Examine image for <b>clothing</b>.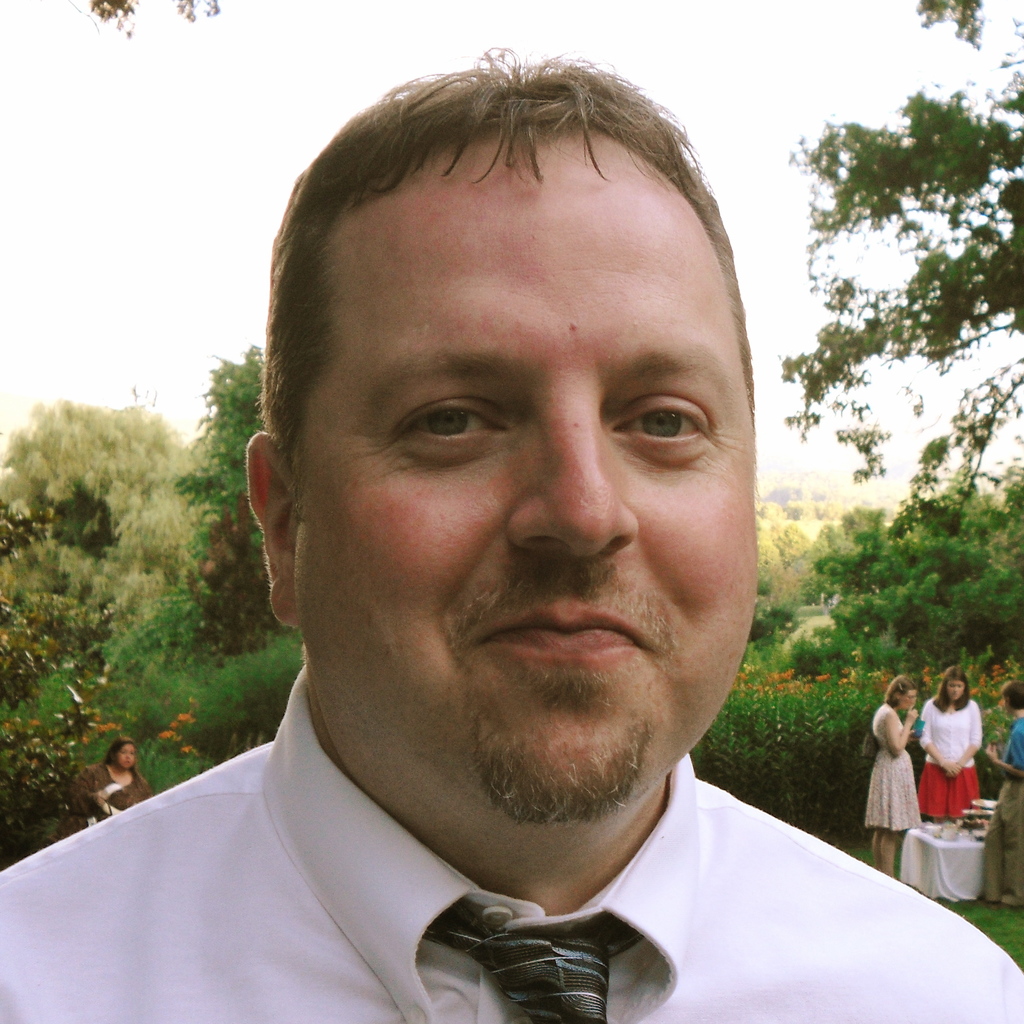
Examination result: pyautogui.locateOnScreen(1, 672, 1023, 1023).
